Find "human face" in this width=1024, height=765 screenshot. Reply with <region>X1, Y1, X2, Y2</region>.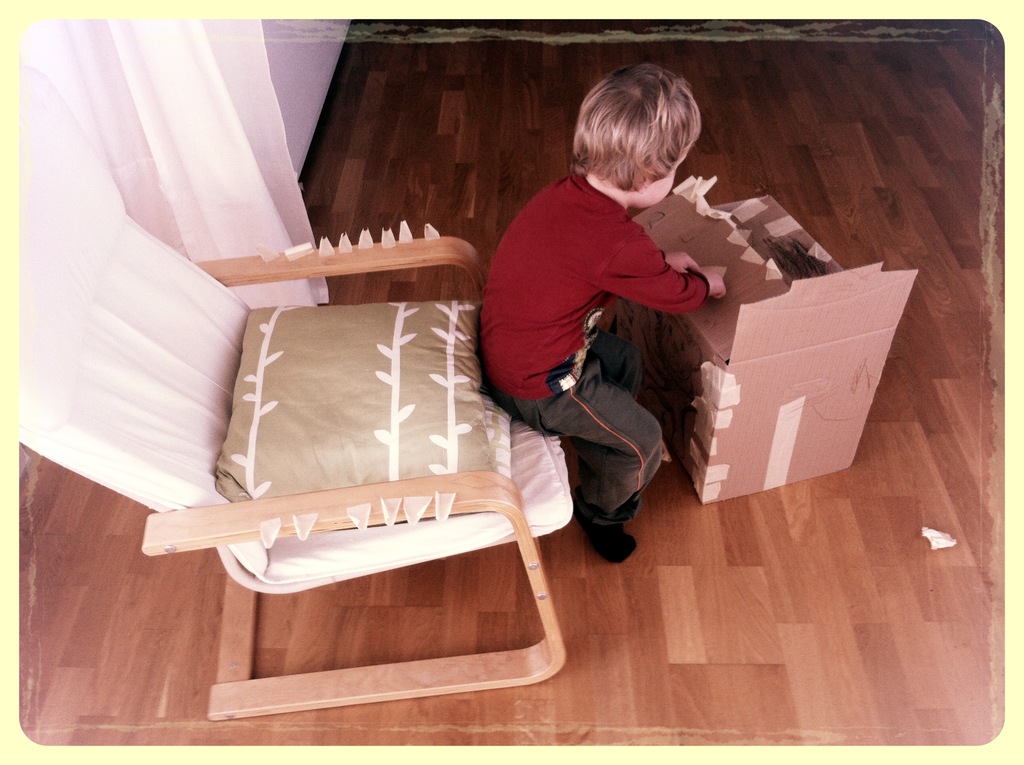
<region>644, 156, 685, 206</region>.
